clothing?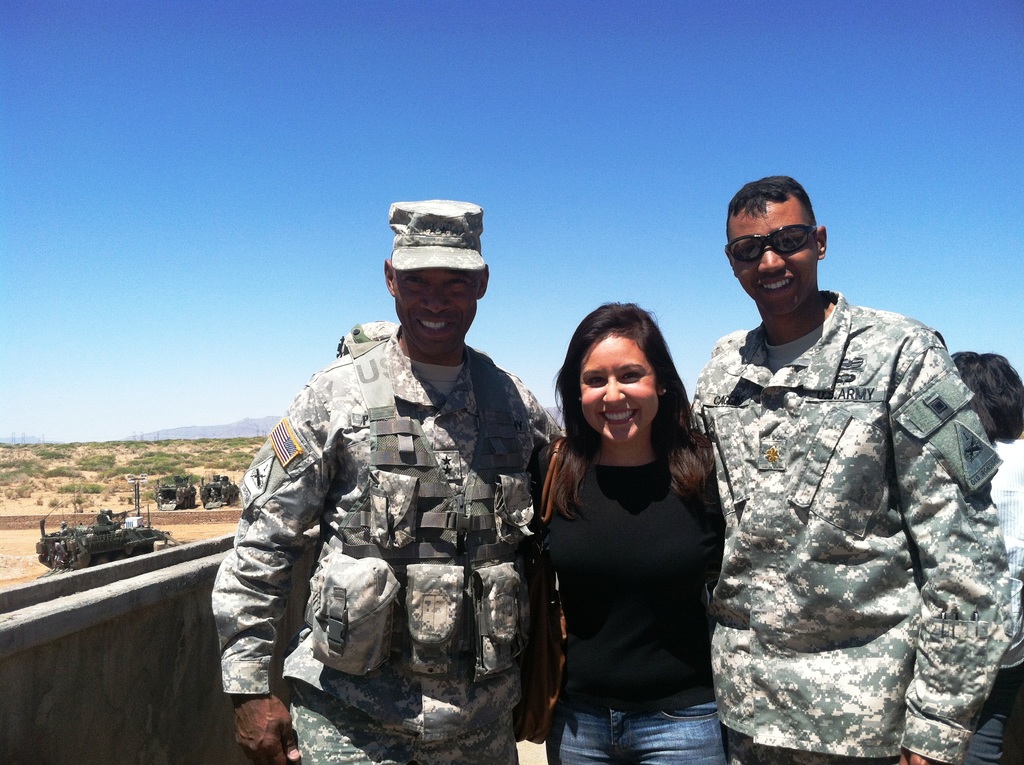
rect(963, 431, 1023, 764)
